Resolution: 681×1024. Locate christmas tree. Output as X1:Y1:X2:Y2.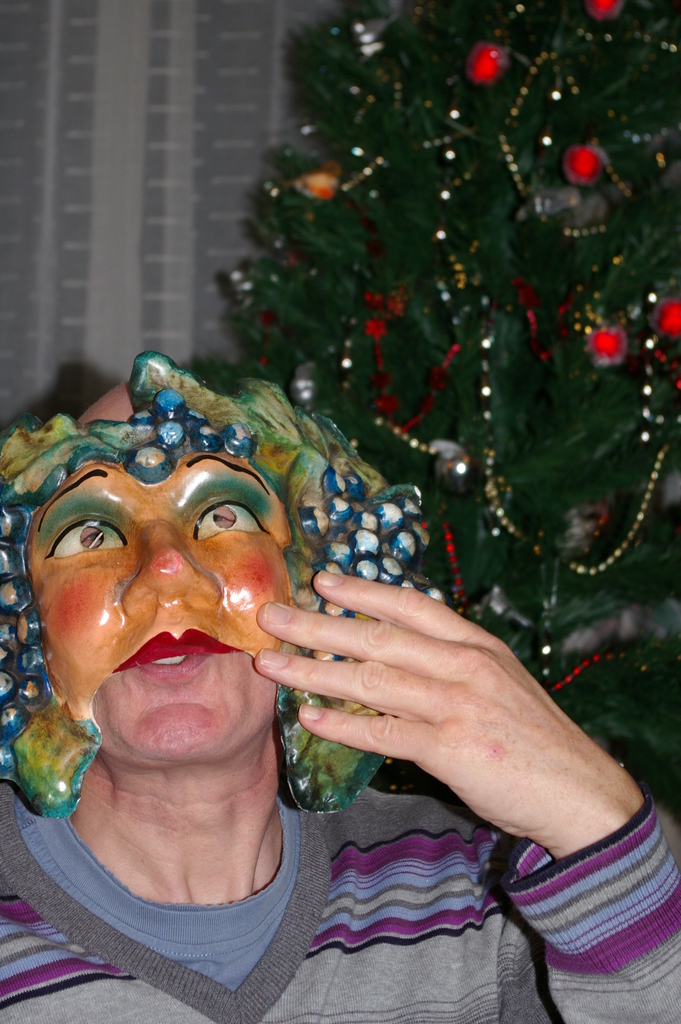
136:21:680:872.
